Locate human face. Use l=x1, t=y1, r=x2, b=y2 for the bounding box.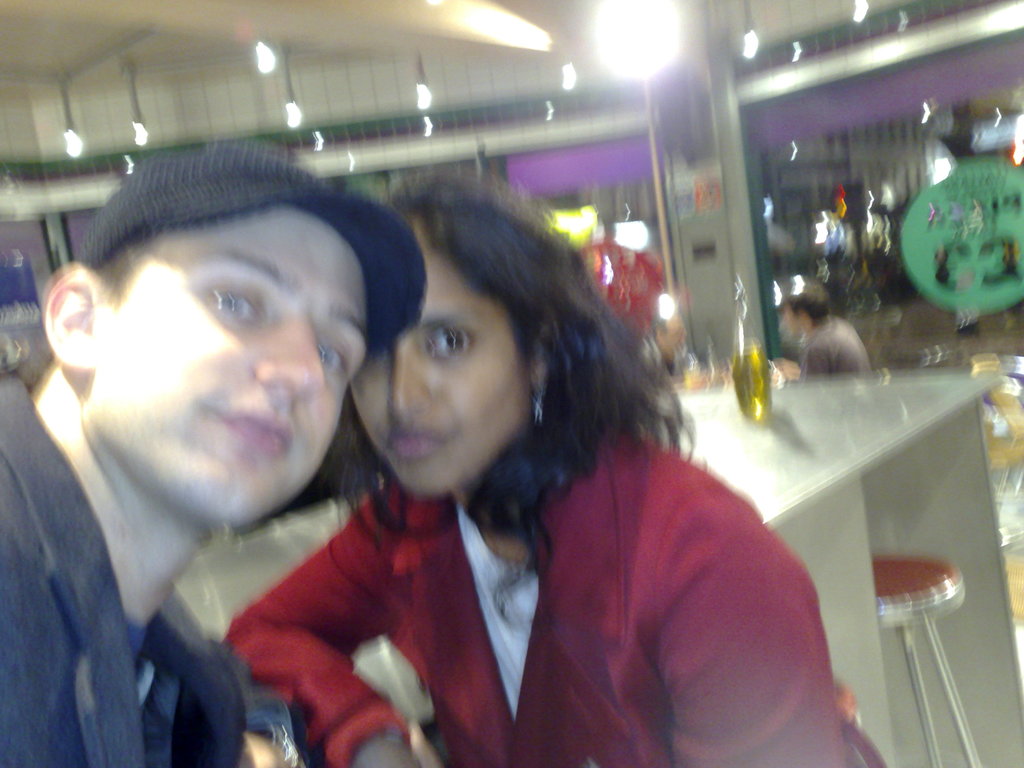
l=98, t=205, r=368, b=521.
